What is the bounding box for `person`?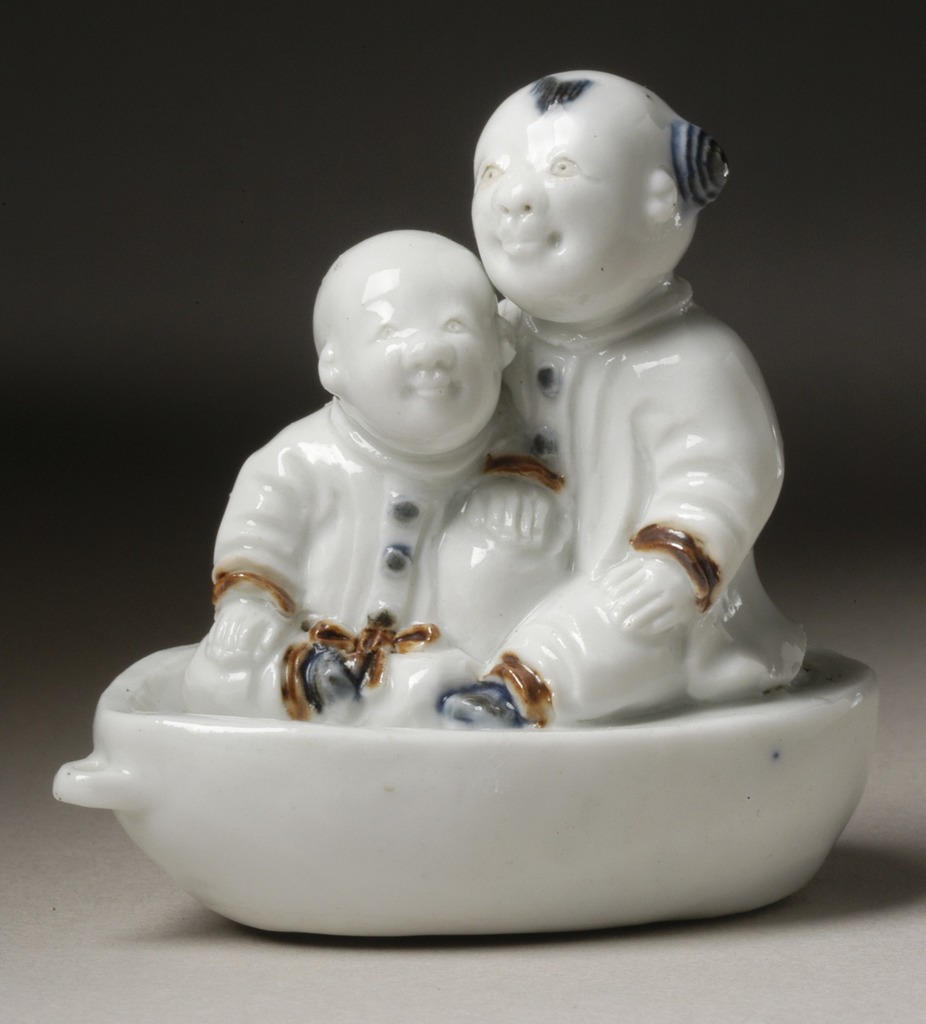
l=466, t=67, r=786, b=707.
